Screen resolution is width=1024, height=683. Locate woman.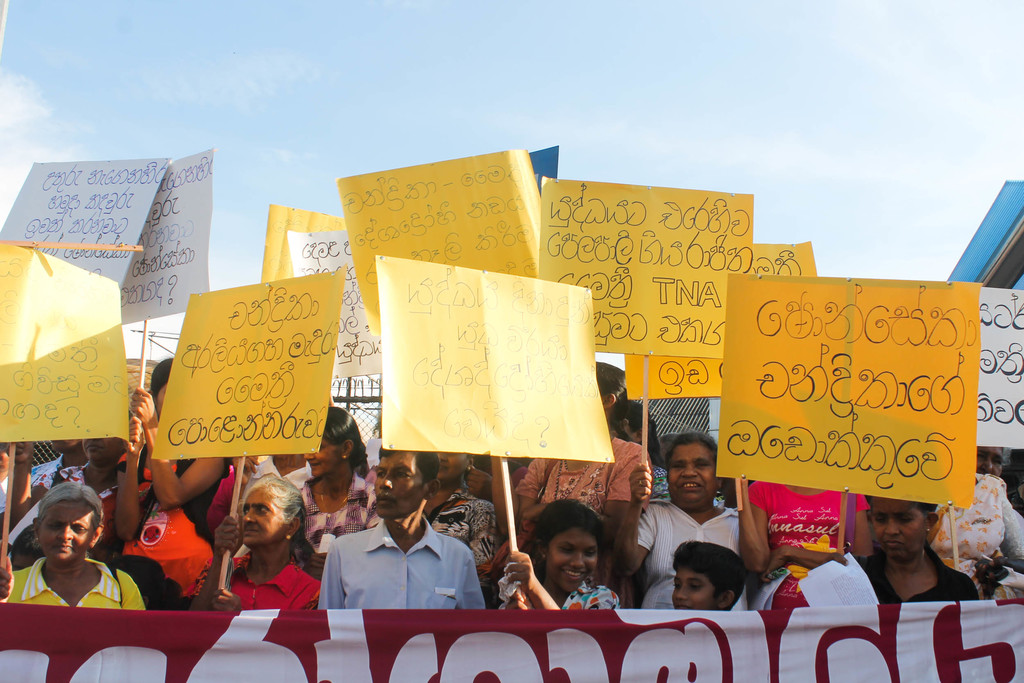
x1=611 y1=430 x2=760 y2=607.
